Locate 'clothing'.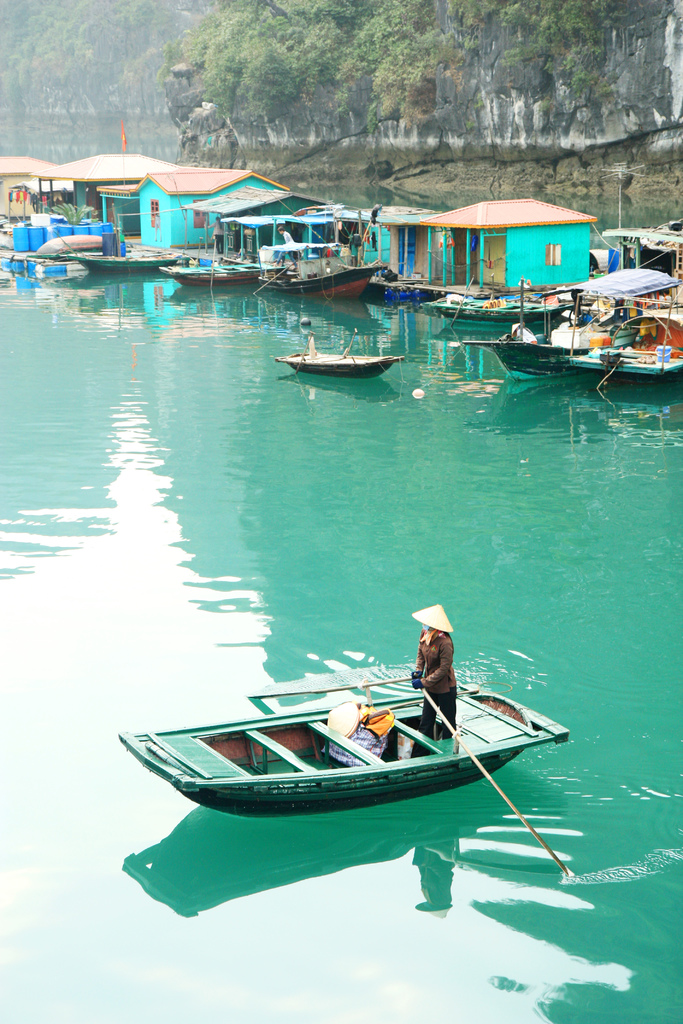
Bounding box: [x1=271, y1=245, x2=287, y2=268].
